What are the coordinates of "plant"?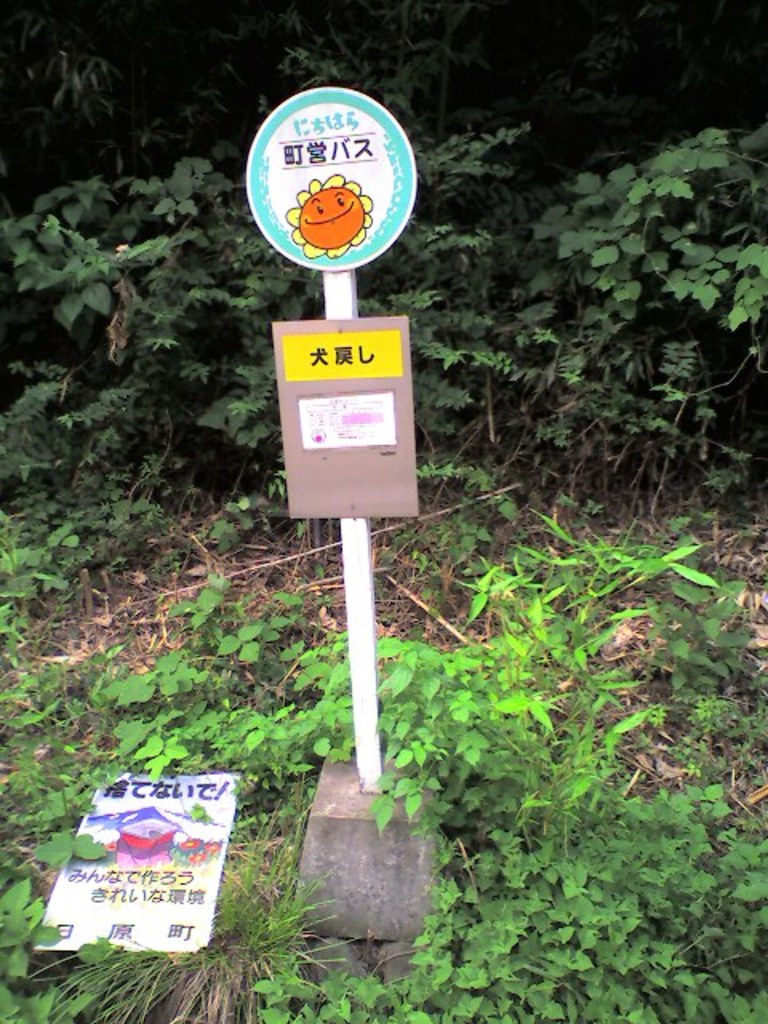
{"left": 5, "top": 0, "right": 765, "bottom": 1022}.
